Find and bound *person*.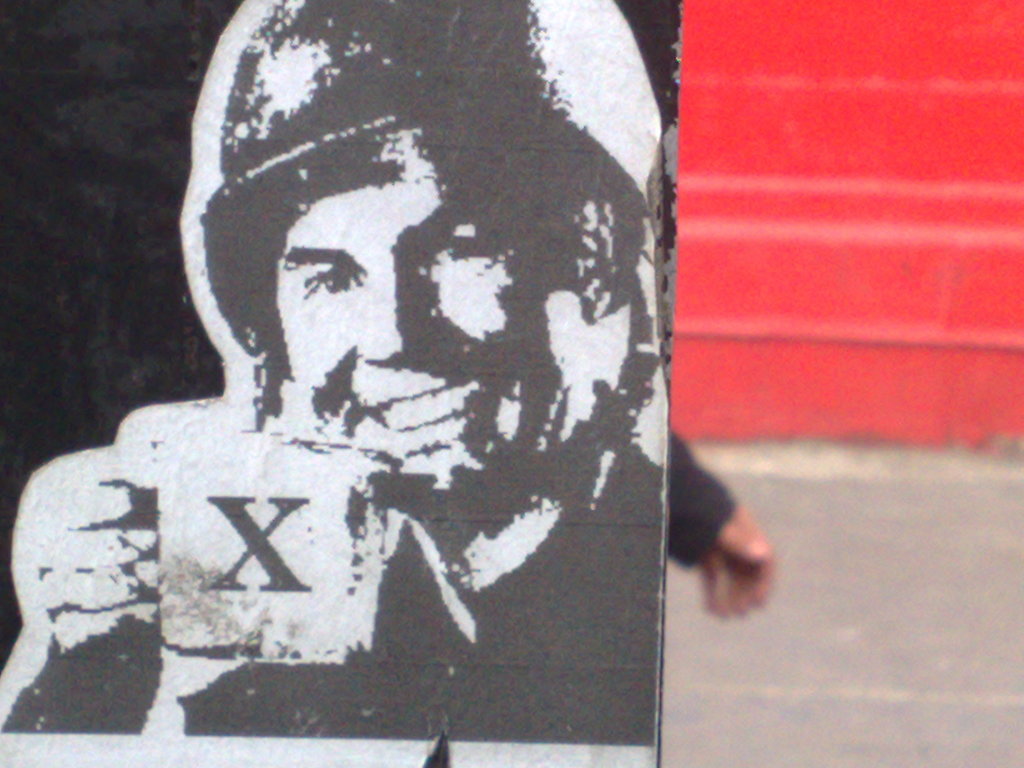
Bound: crop(70, 76, 691, 756).
